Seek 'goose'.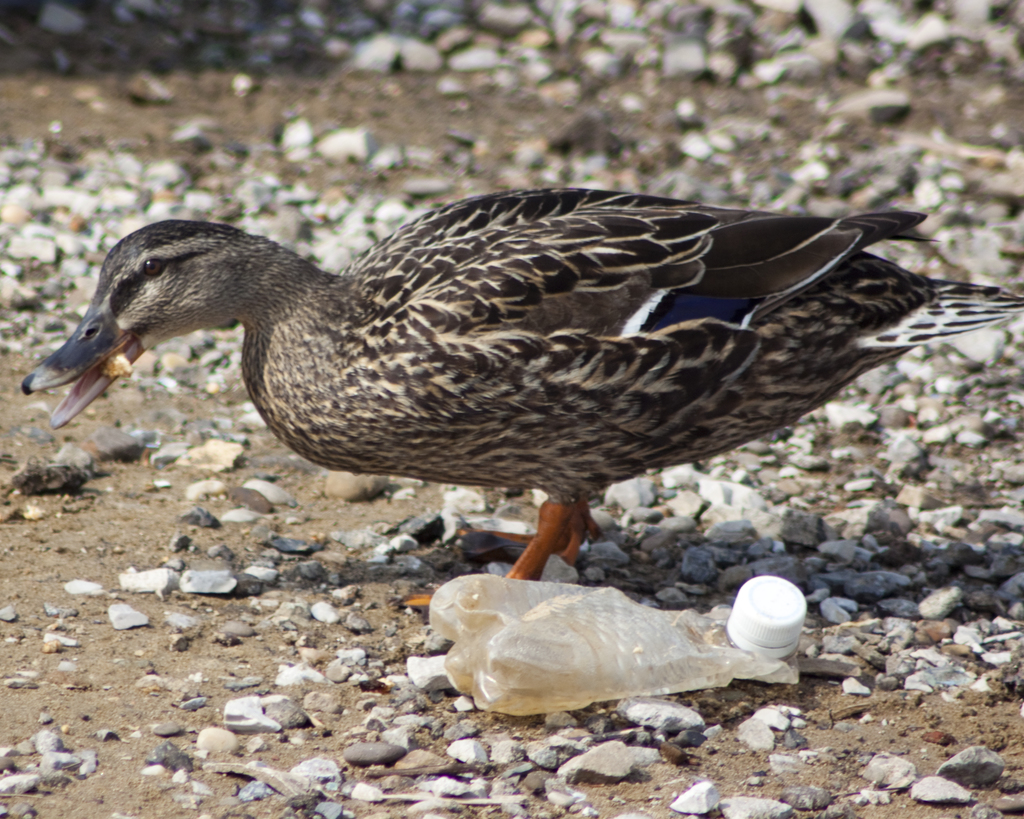
{"x1": 11, "y1": 179, "x2": 1023, "y2": 614}.
